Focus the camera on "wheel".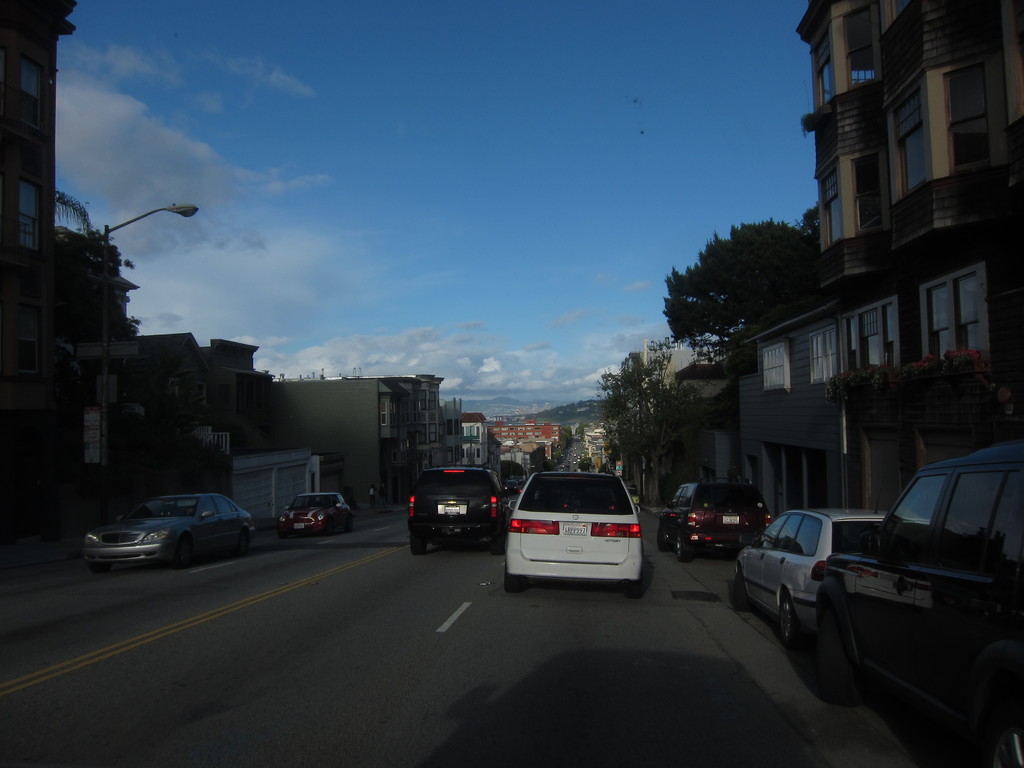
Focus region: <bbox>657, 525, 670, 550</bbox>.
